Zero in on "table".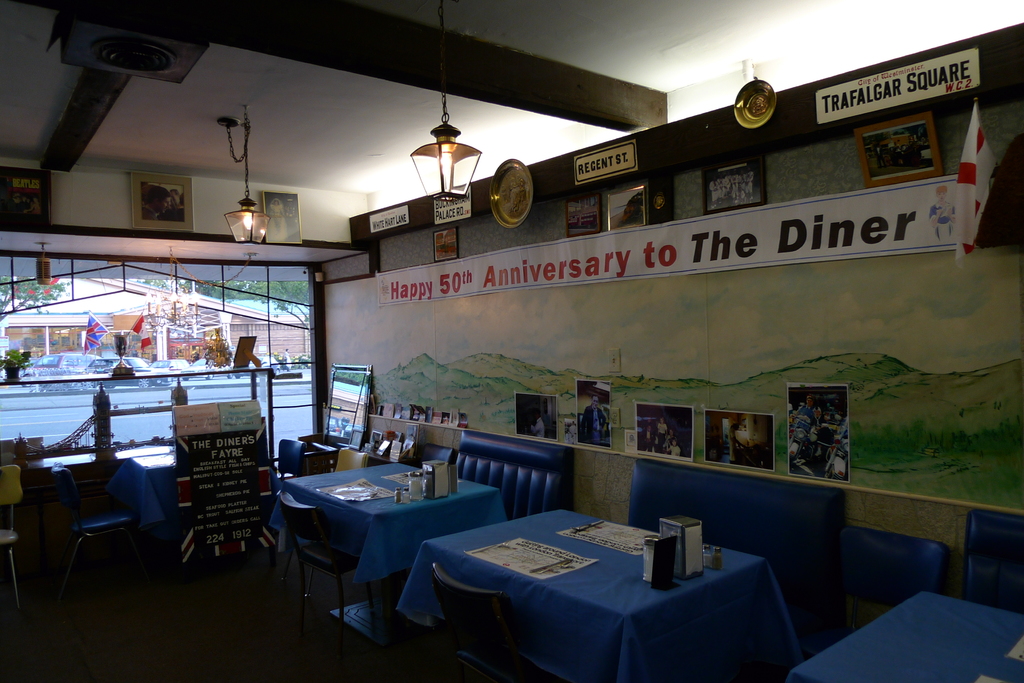
Zeroed in: [110, 460, 274, 543].
